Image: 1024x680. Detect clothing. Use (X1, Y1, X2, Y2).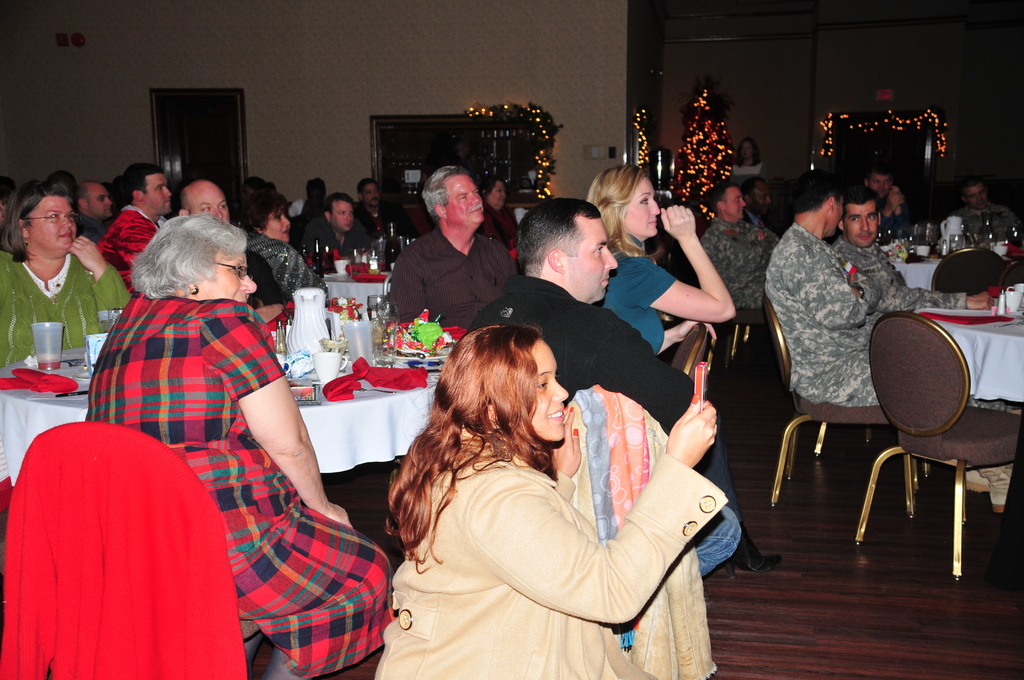
(728, 149, 763, 182).
